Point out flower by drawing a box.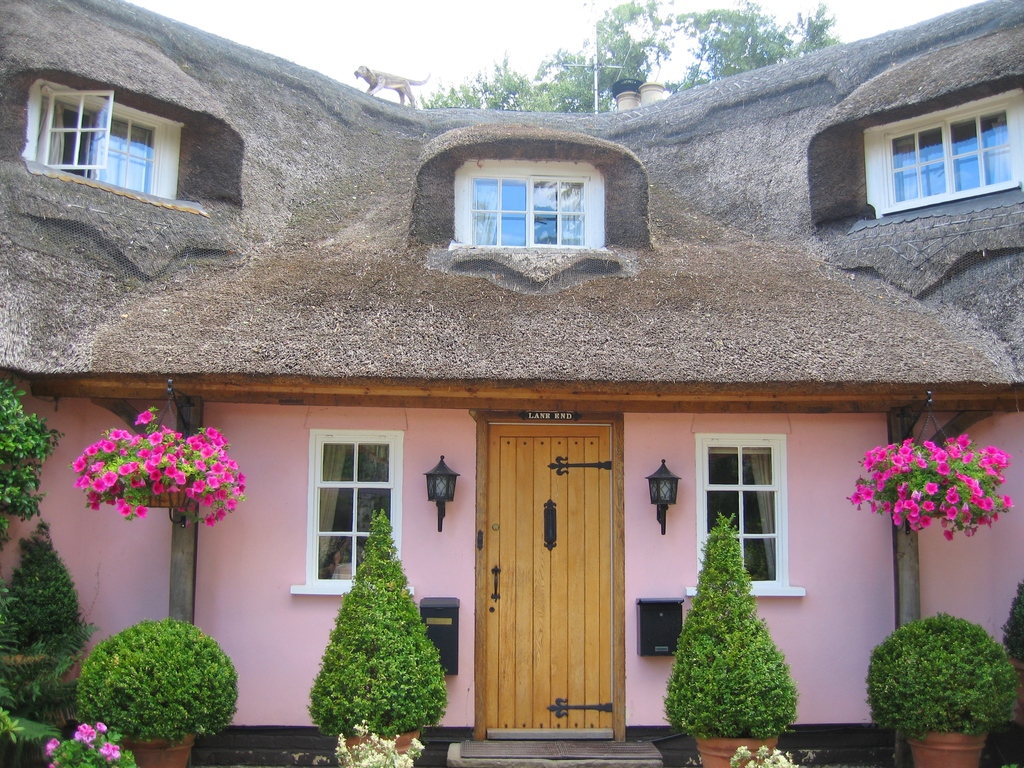
x1=47, y1=749, x2=52, y2=756.
